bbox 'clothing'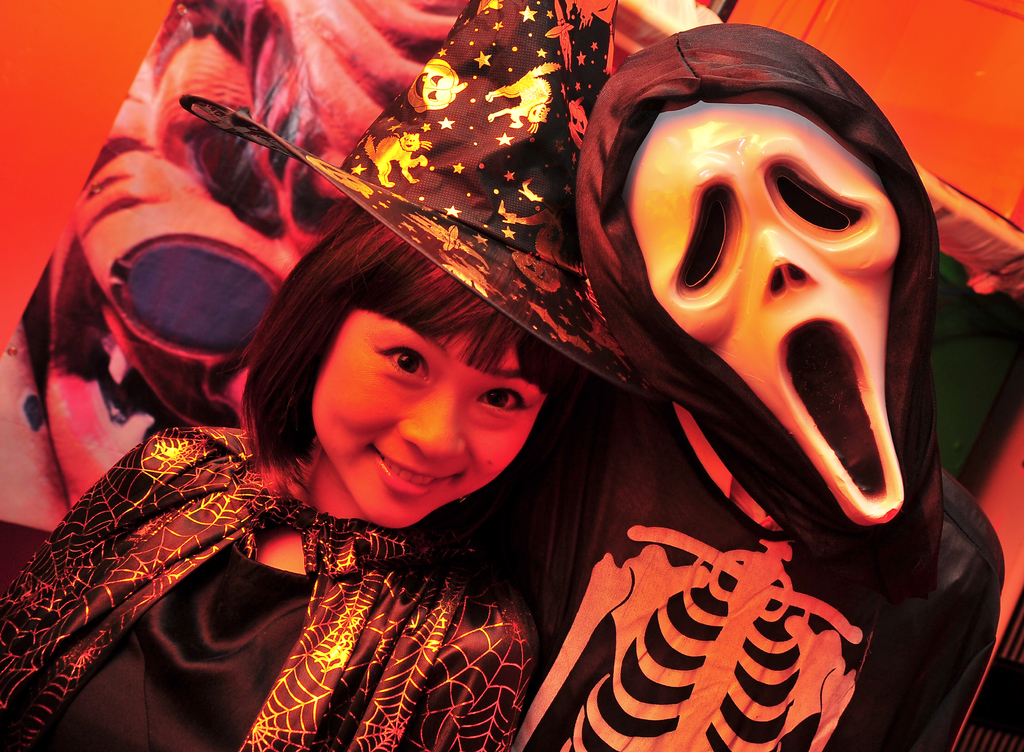
<bbox>0, 421, 543, 751</bbox>
